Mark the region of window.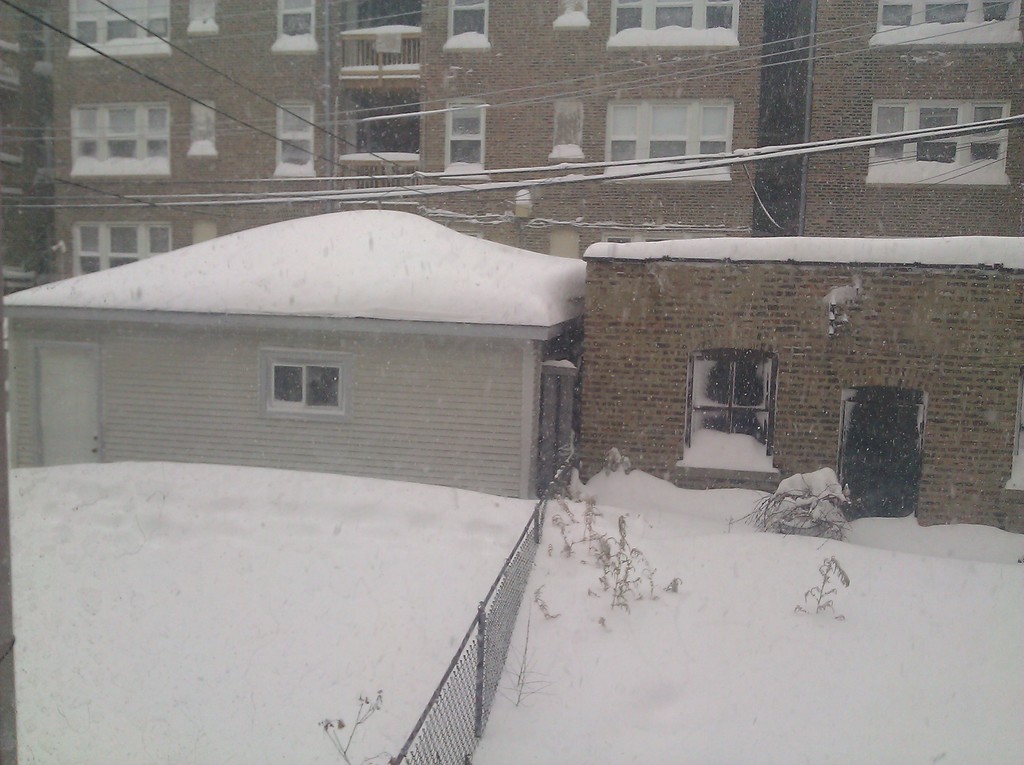
Region: (x1=694, y1=335, x2=787, y2=456).
